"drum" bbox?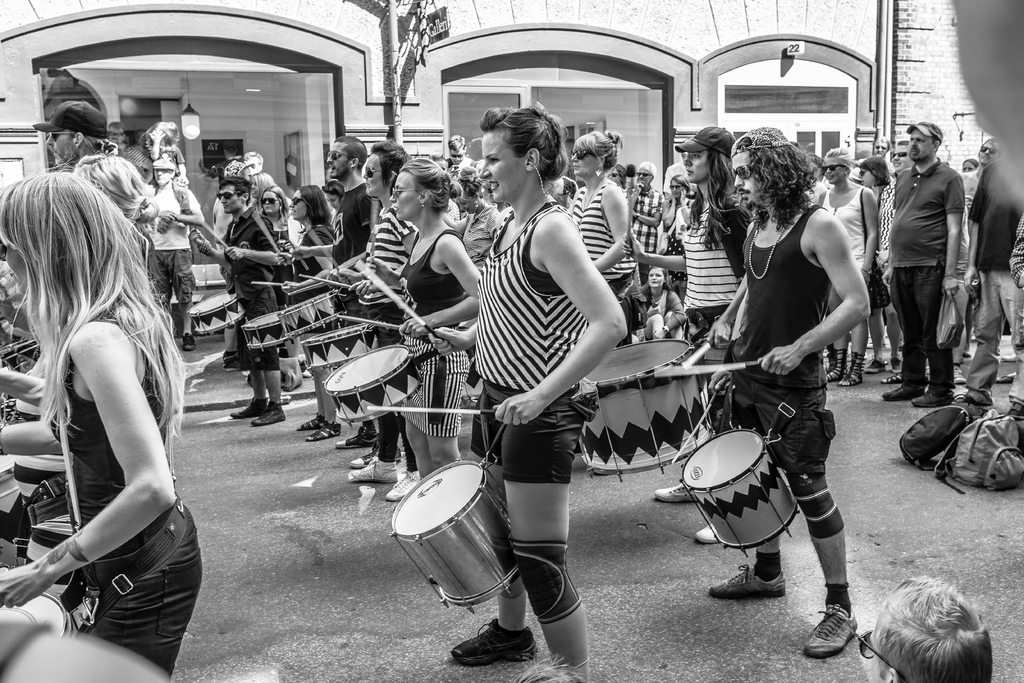
BBox(0, 590, 75, 634)
